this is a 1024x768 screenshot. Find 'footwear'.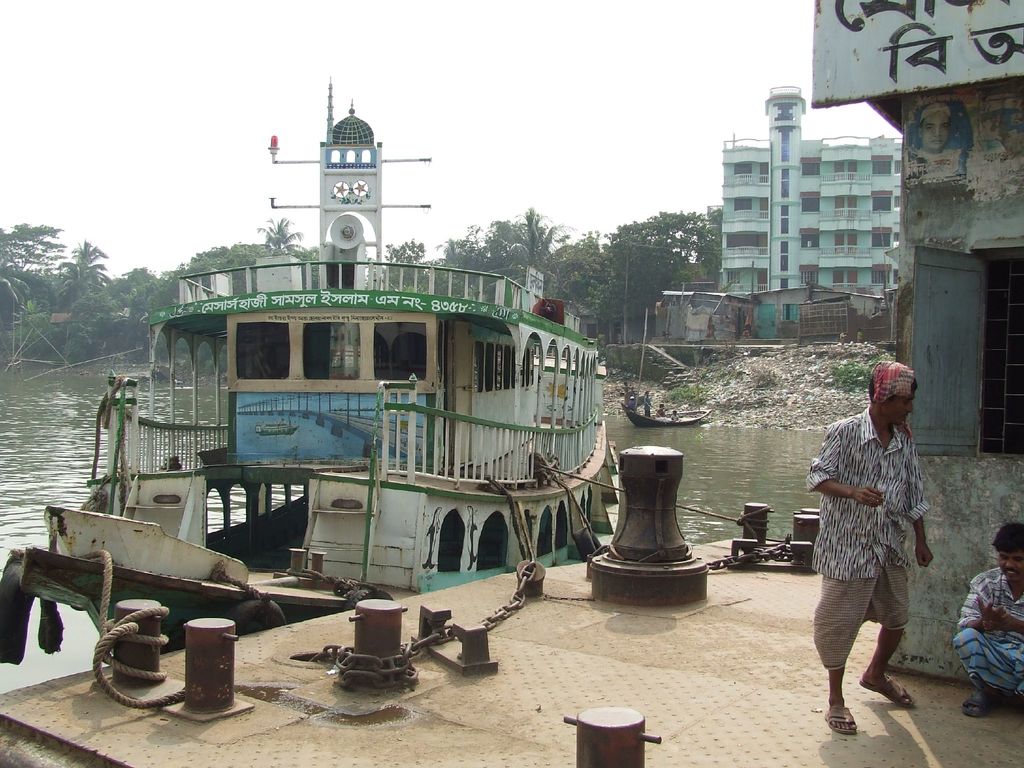
Bounding box: box=[955, 691, 987, 716].
